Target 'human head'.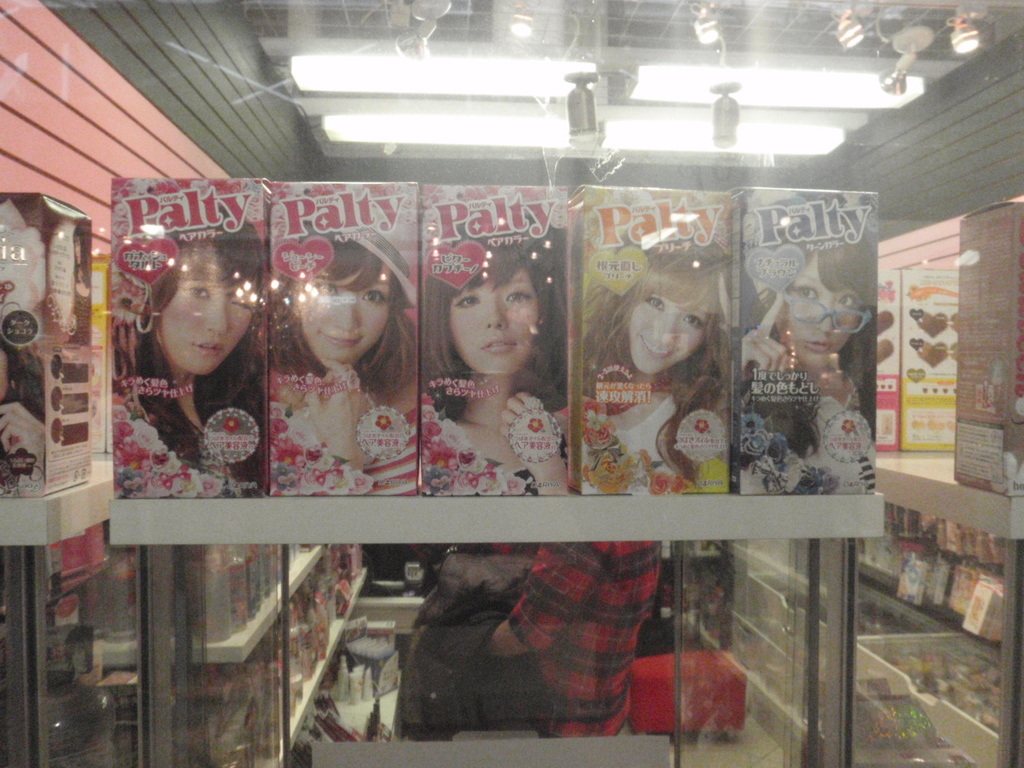
Target region: crop(285, 223, 397, 362).
